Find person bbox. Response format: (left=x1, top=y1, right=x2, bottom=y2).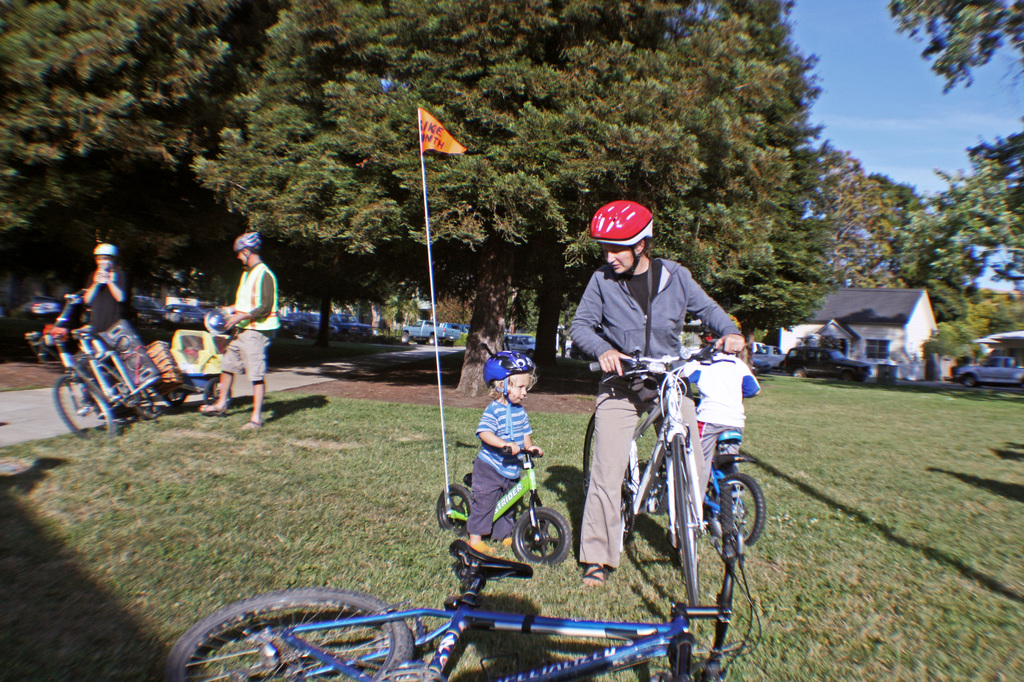
(left=566, top=199, right=742, bottom=588).
